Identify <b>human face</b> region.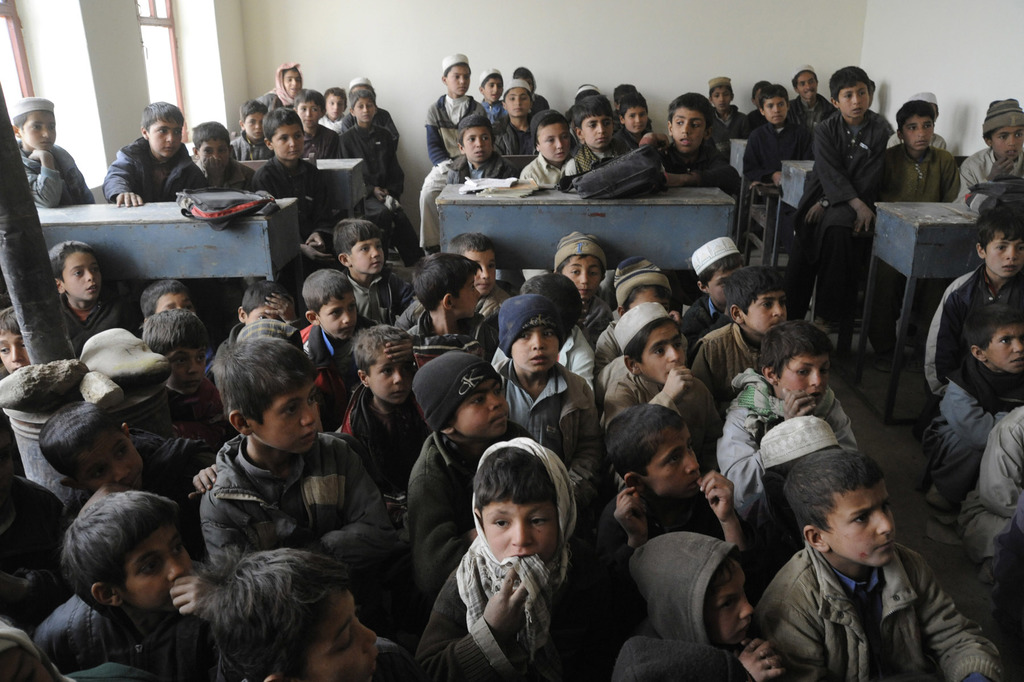
Region: rect(199, 140, 228, 161).
